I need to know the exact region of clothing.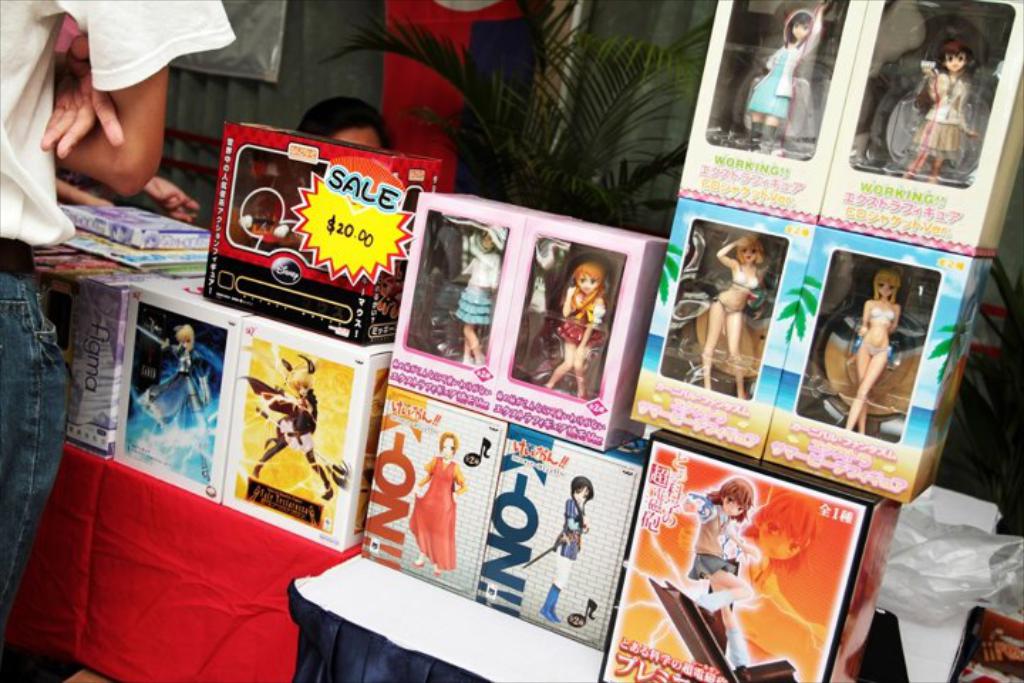
Region: l=545, t=491, r=587, b=591.
